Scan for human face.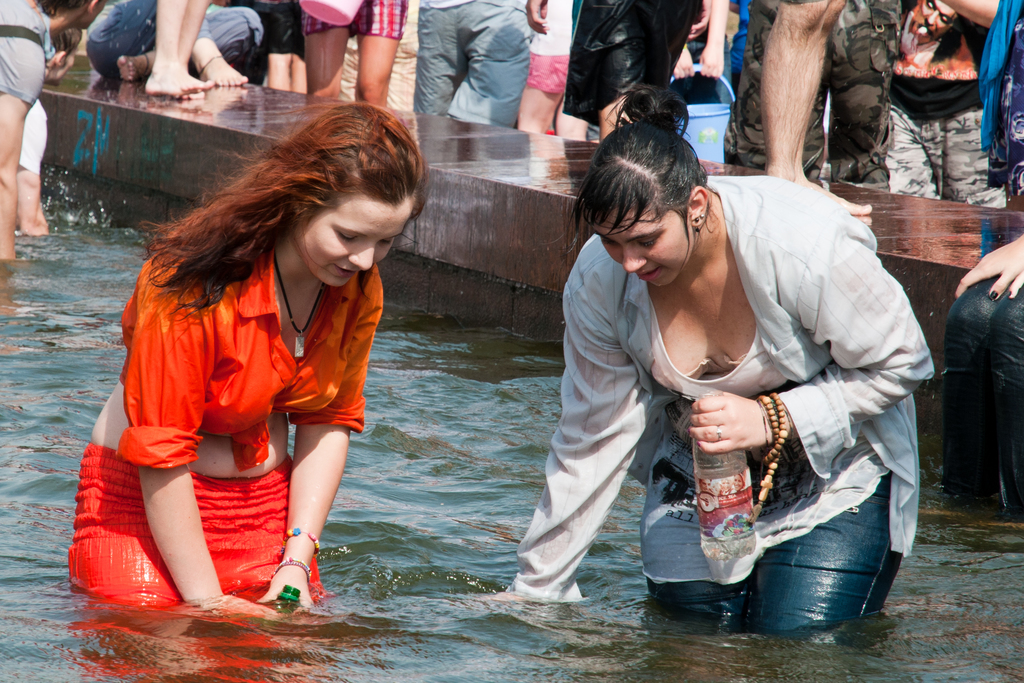
Scan result: [x1=909, y1=0, x2=962, y2=38].
